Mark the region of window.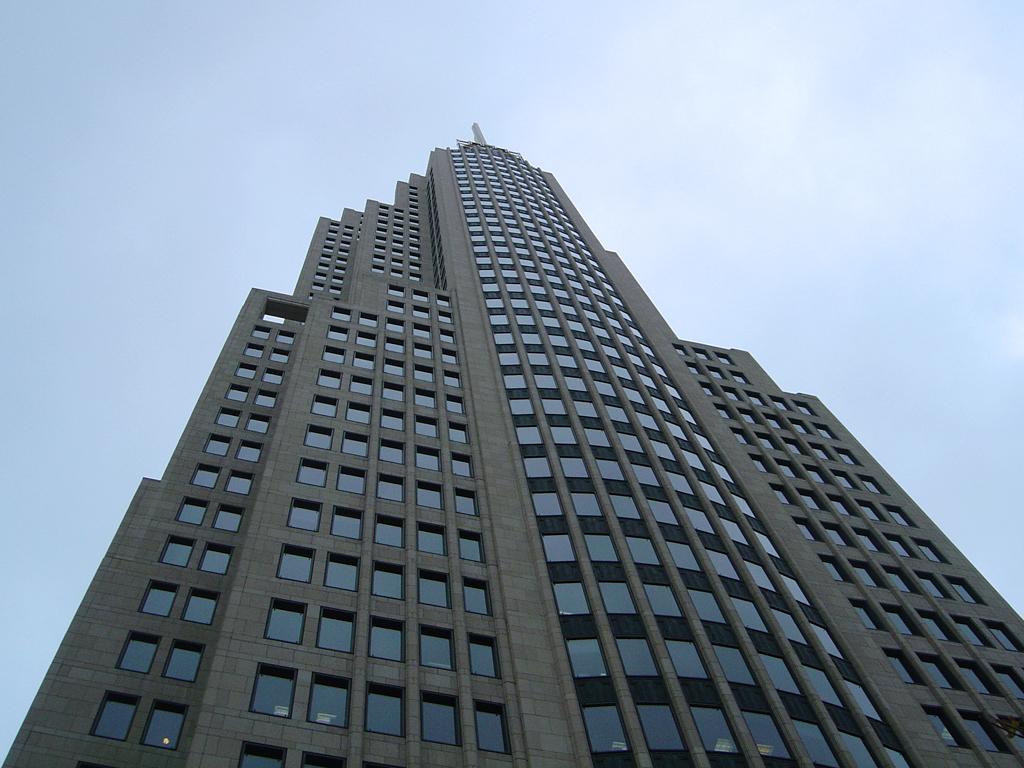
Region: Rect(437, 294, 454, 311).
